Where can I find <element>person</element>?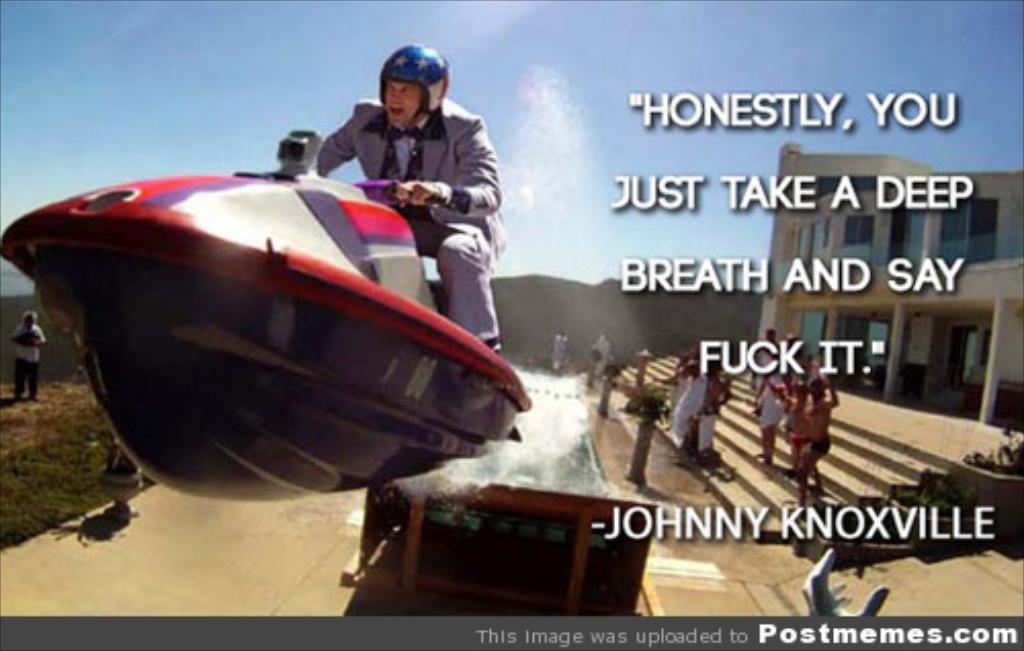
You can find it at bbox=(315, 39, 508, 354).
